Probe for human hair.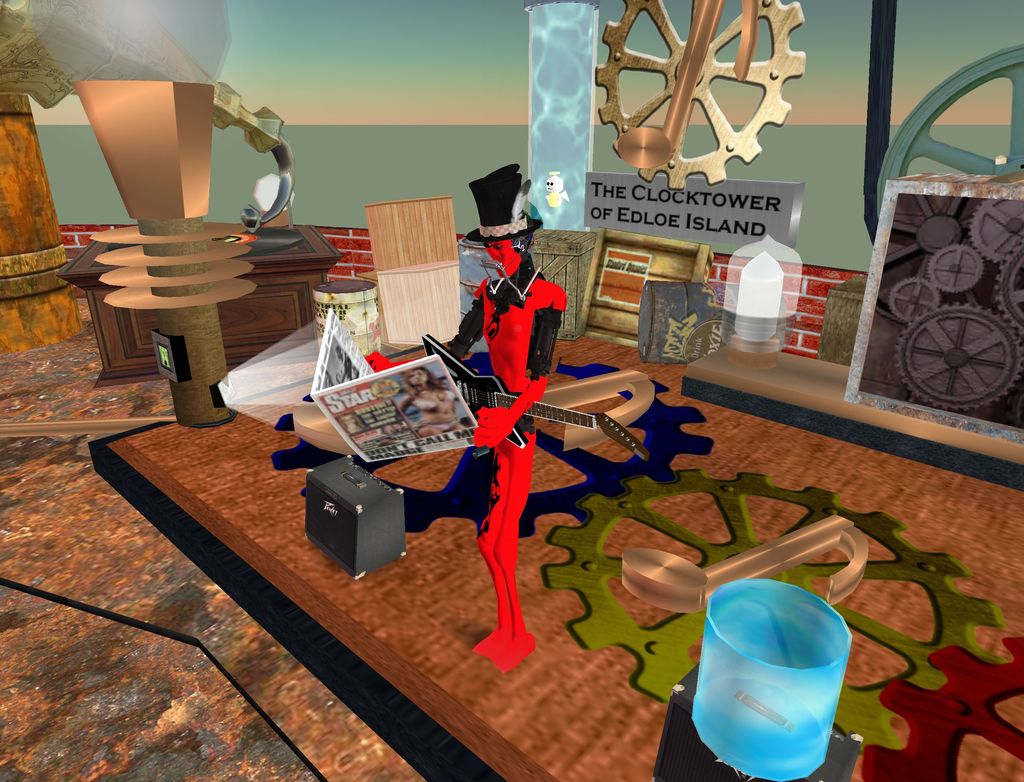
Probe result: rect(509, 234, 532, 258).
